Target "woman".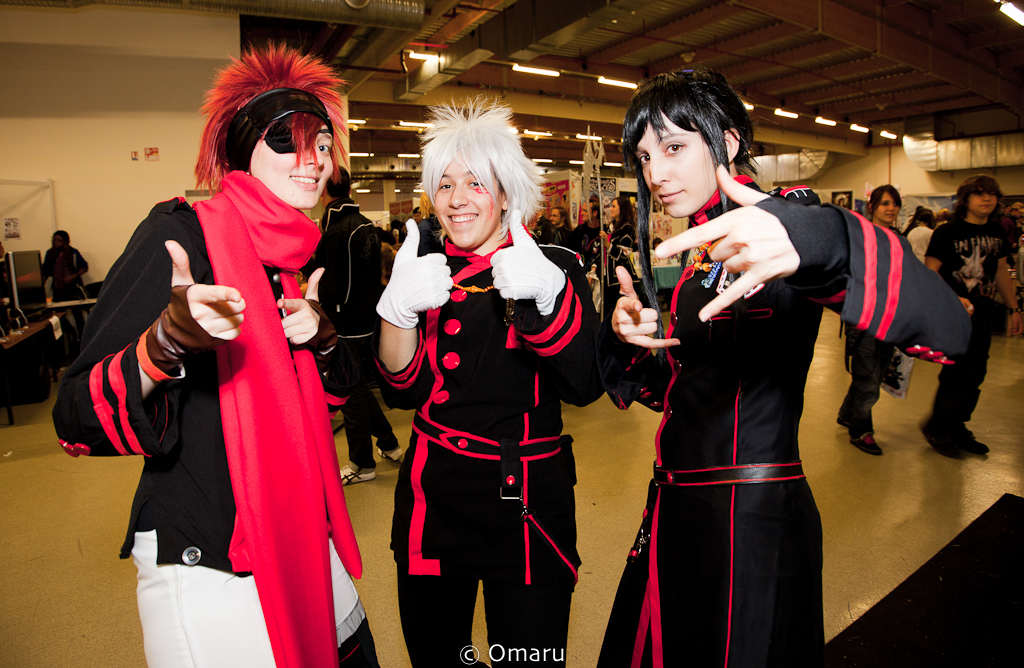
Target region: {"x1": 48, "y1": 36, "x2": 381, "y2": 667}.
